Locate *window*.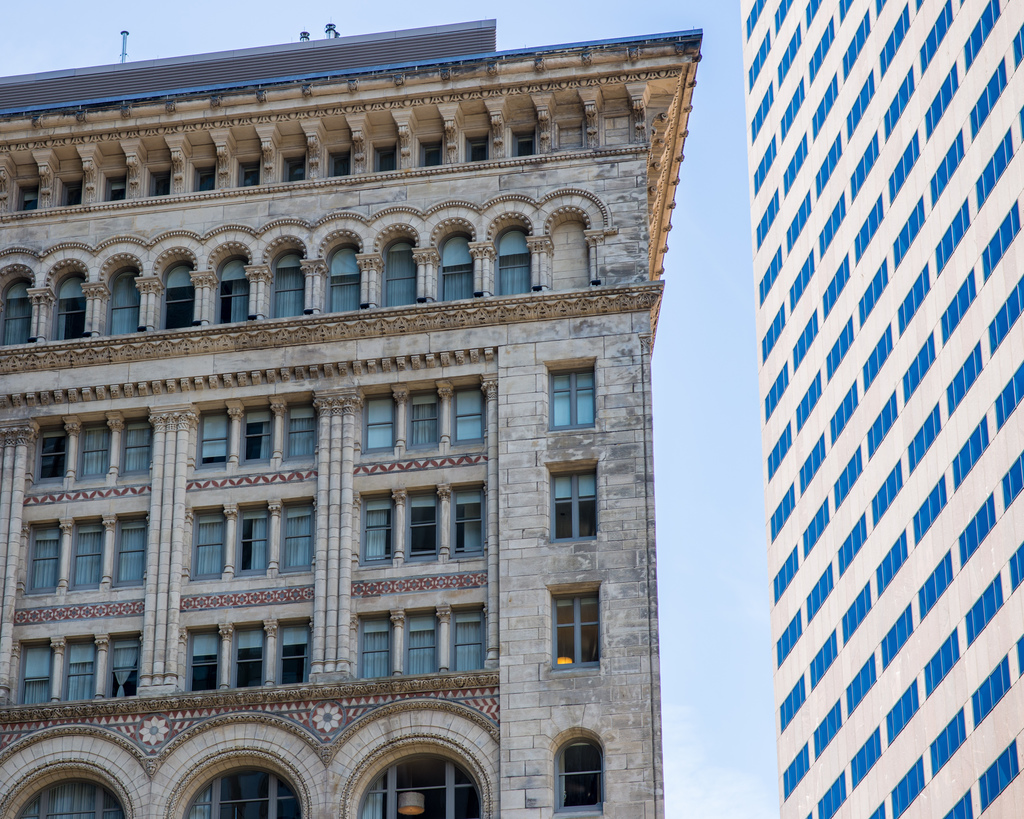
Bounding box: {"left": 552, "top": 474, "right": 594, "bottom": 540}.
